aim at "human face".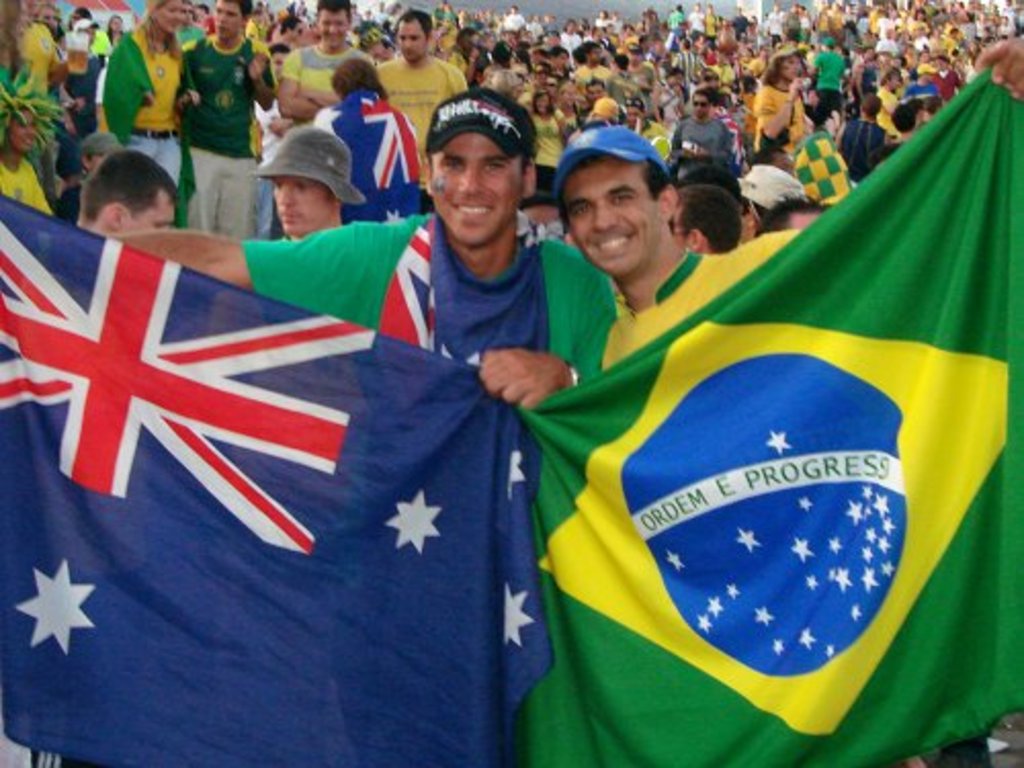
Aimed at 272, 178, 330, 236.
